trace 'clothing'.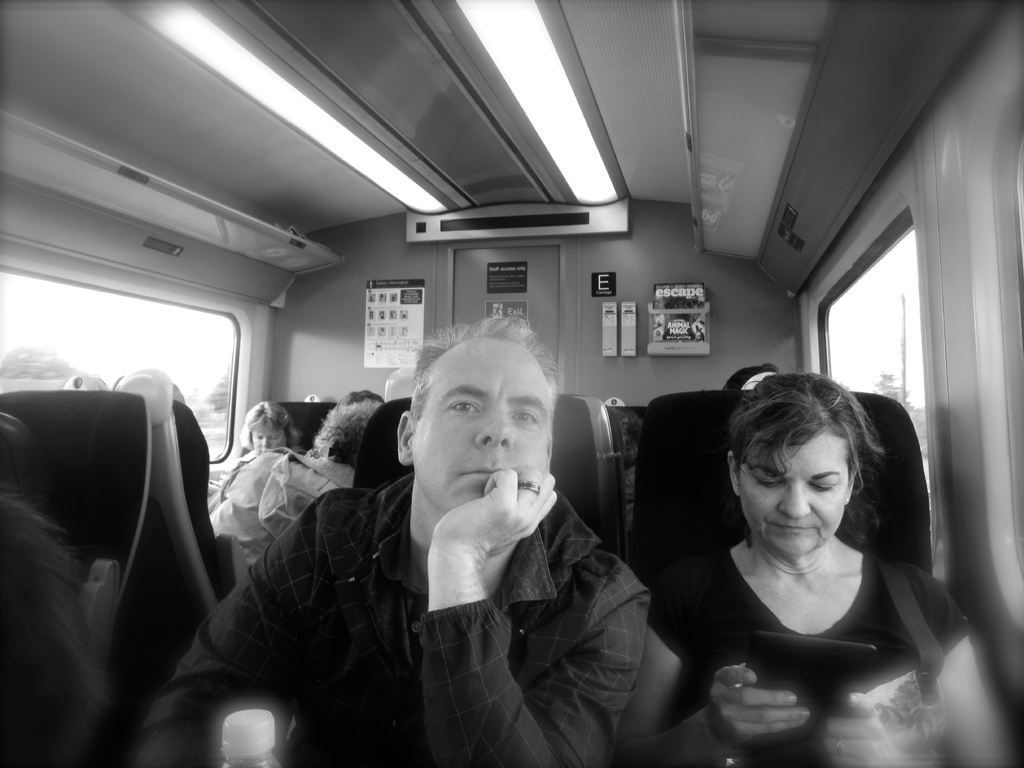
Traced to left=642, top=536, right=972, bottom=767.
